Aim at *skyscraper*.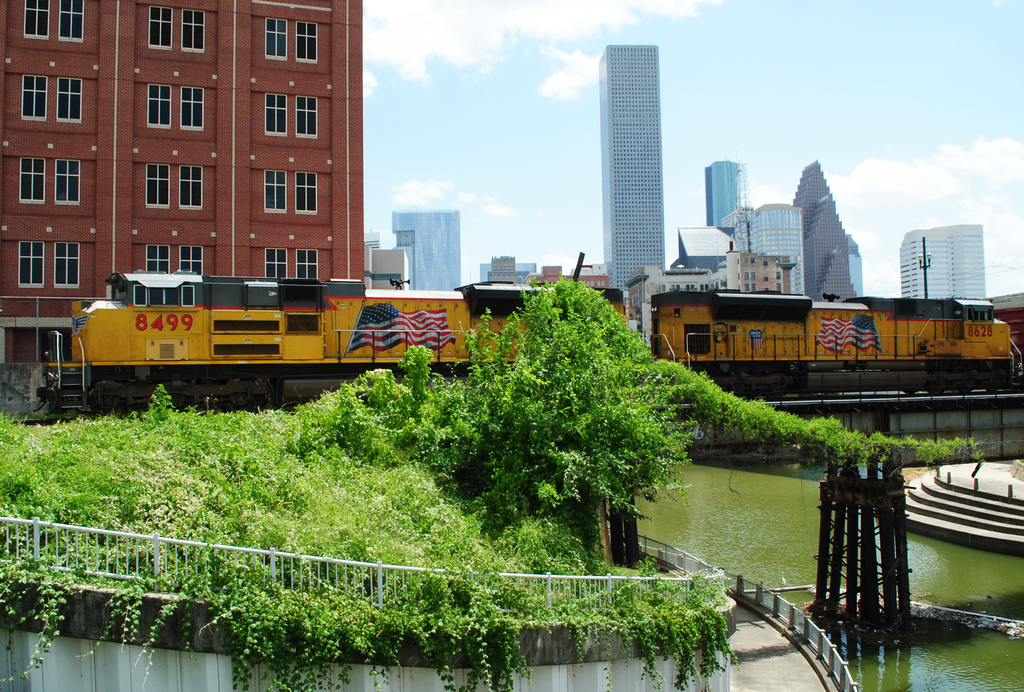
Aimed at [890, 225, 981, 306].
